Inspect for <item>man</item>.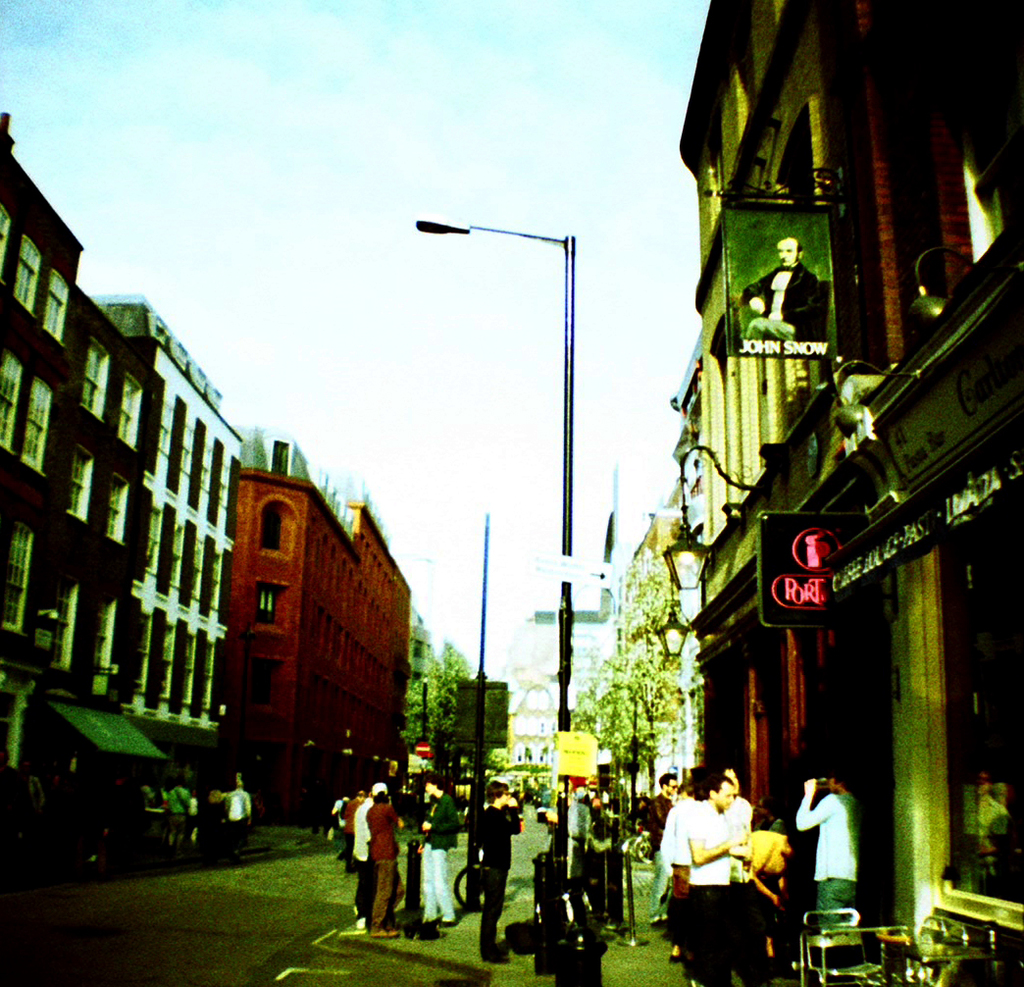
Inspection: 424/763/460/928.
